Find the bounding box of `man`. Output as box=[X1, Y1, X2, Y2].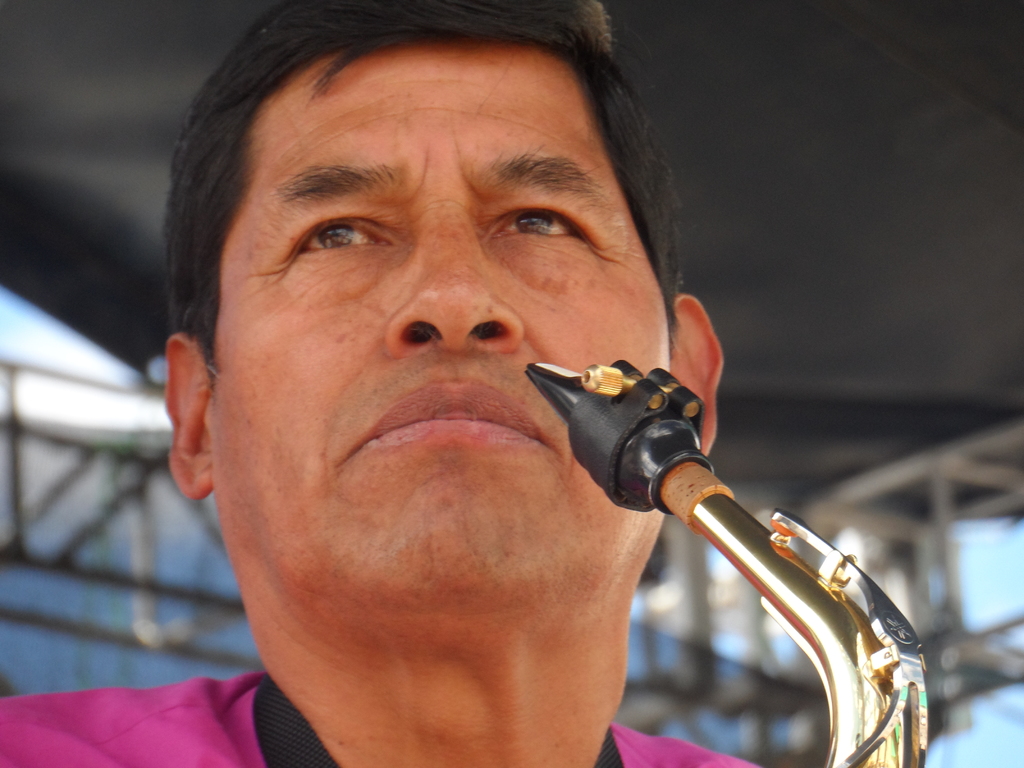
box=[0, 0, 764, 767].
